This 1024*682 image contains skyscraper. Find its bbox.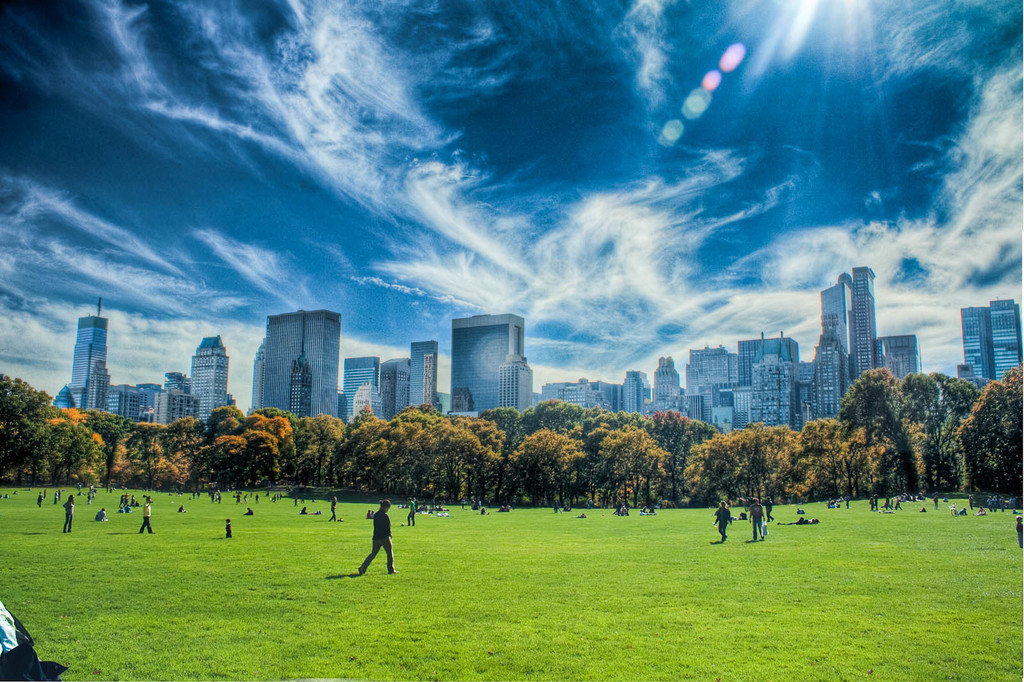
380, 357, 410, 428.
